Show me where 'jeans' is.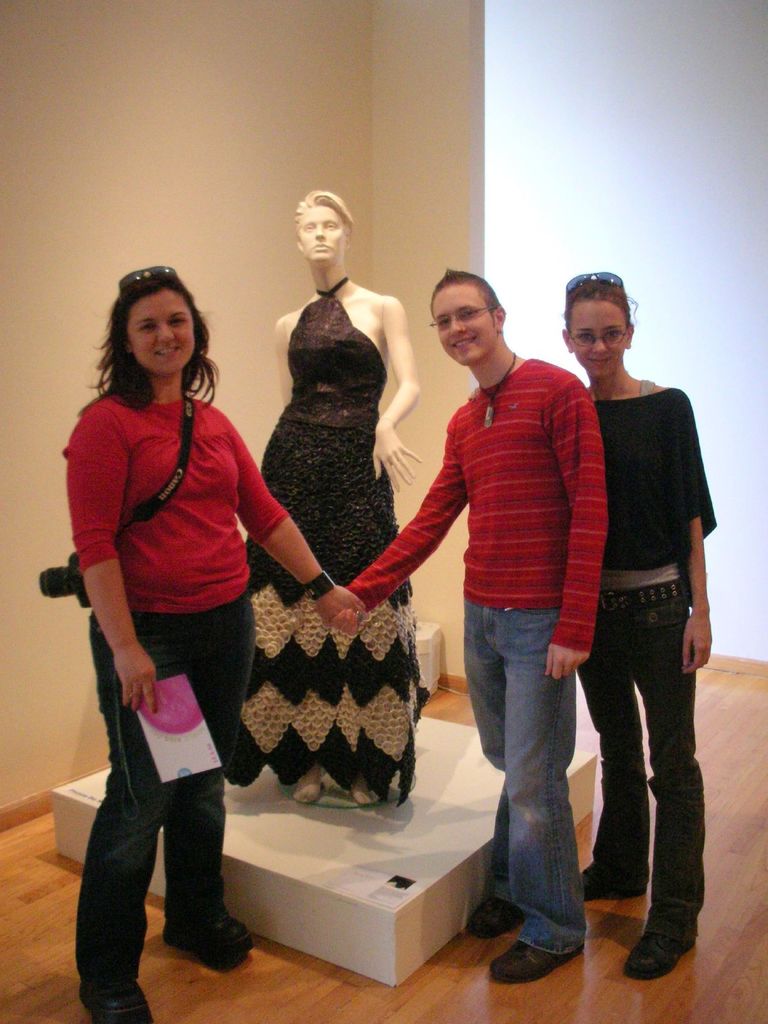
'jeans' is at locate(67, 598, 260, 995).
